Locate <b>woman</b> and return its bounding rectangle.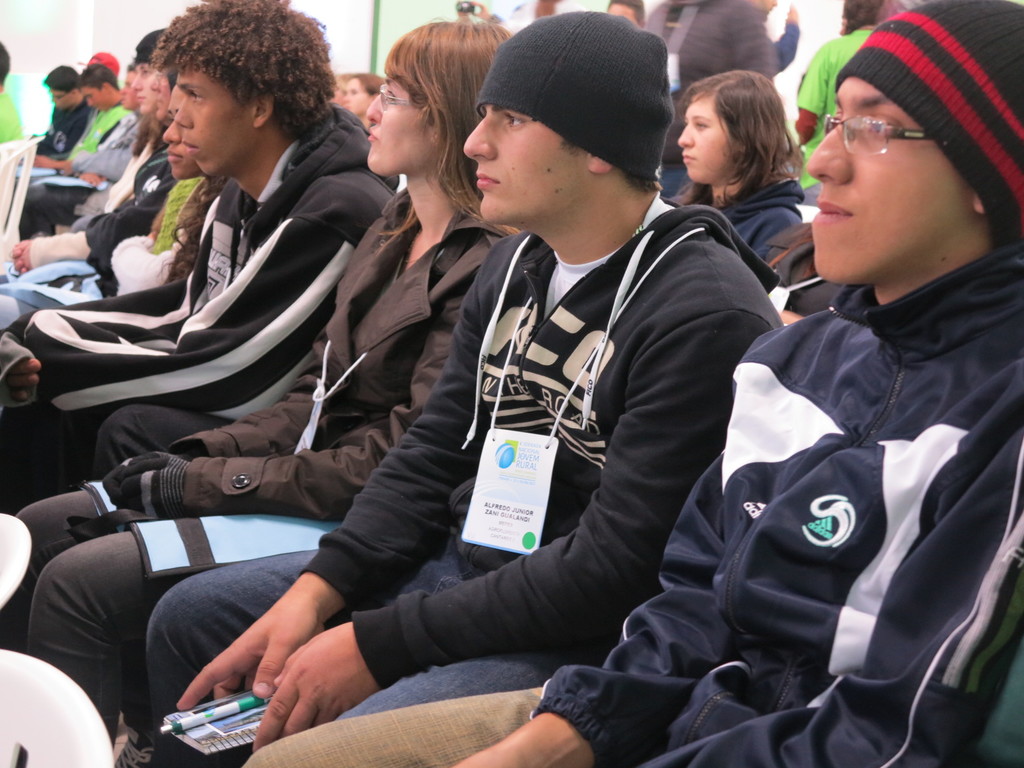
box=[675, 67, 806, 242].
